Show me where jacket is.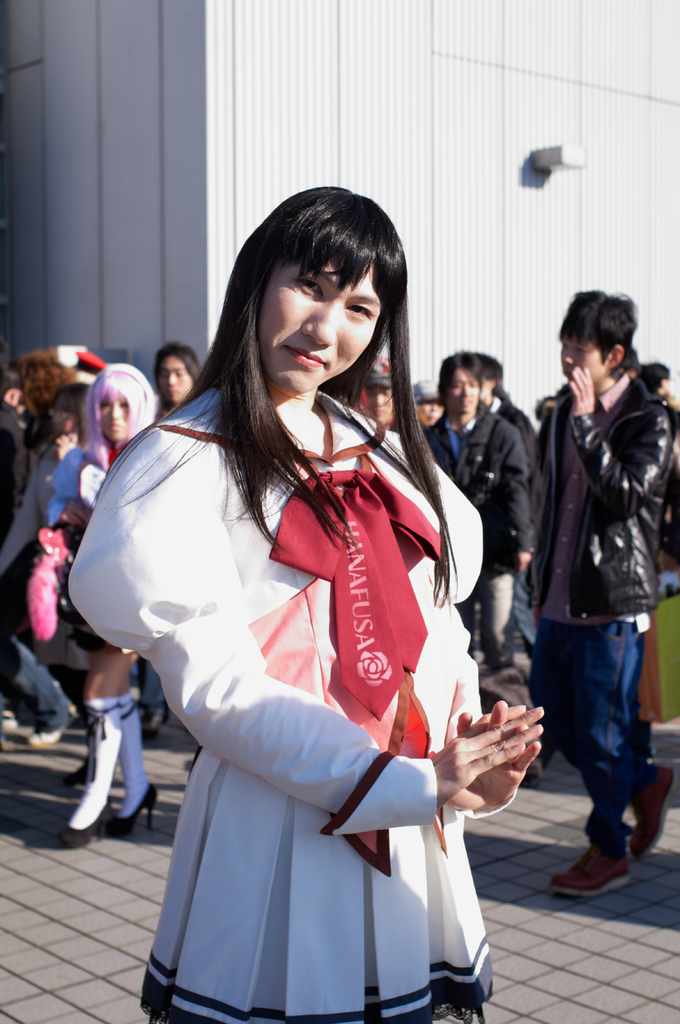
jacket is at box=[420, 399, 535, 571].
